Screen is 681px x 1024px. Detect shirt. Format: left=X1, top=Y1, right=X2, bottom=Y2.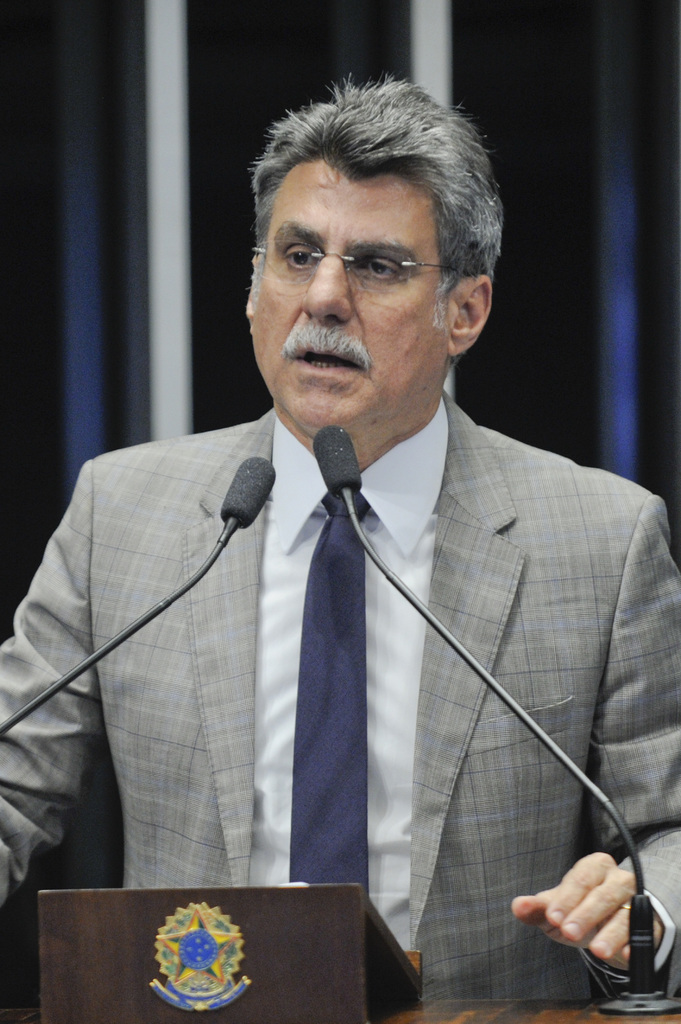
left=257, top=405, right=675, bottom=969.
